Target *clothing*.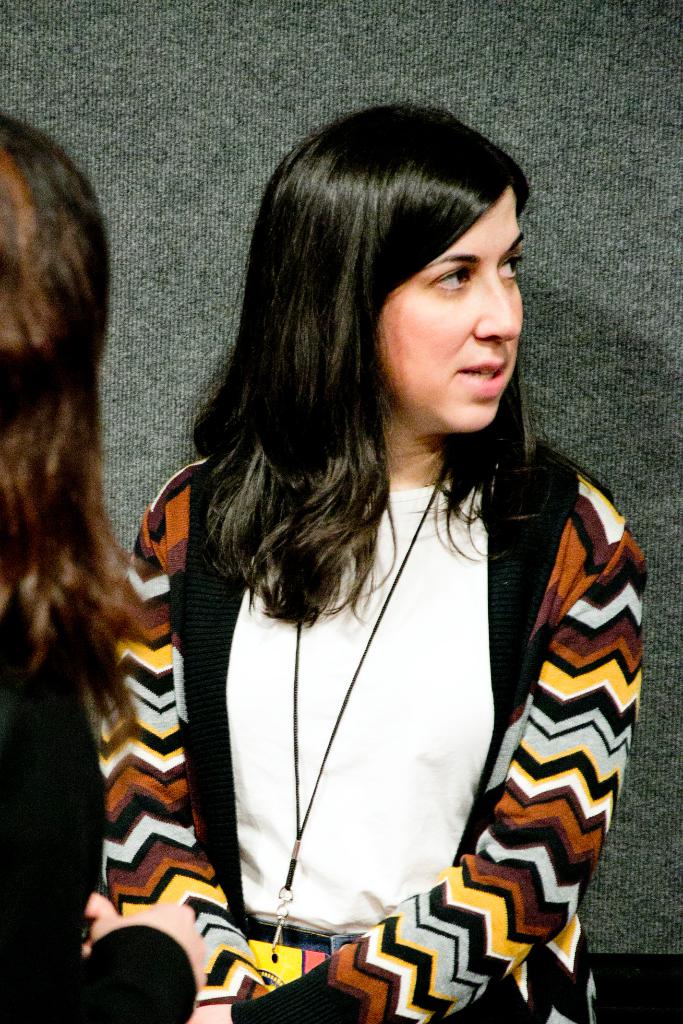
Target region: pyautogui.locateOnScreen(0, 616, 190, 1000).
